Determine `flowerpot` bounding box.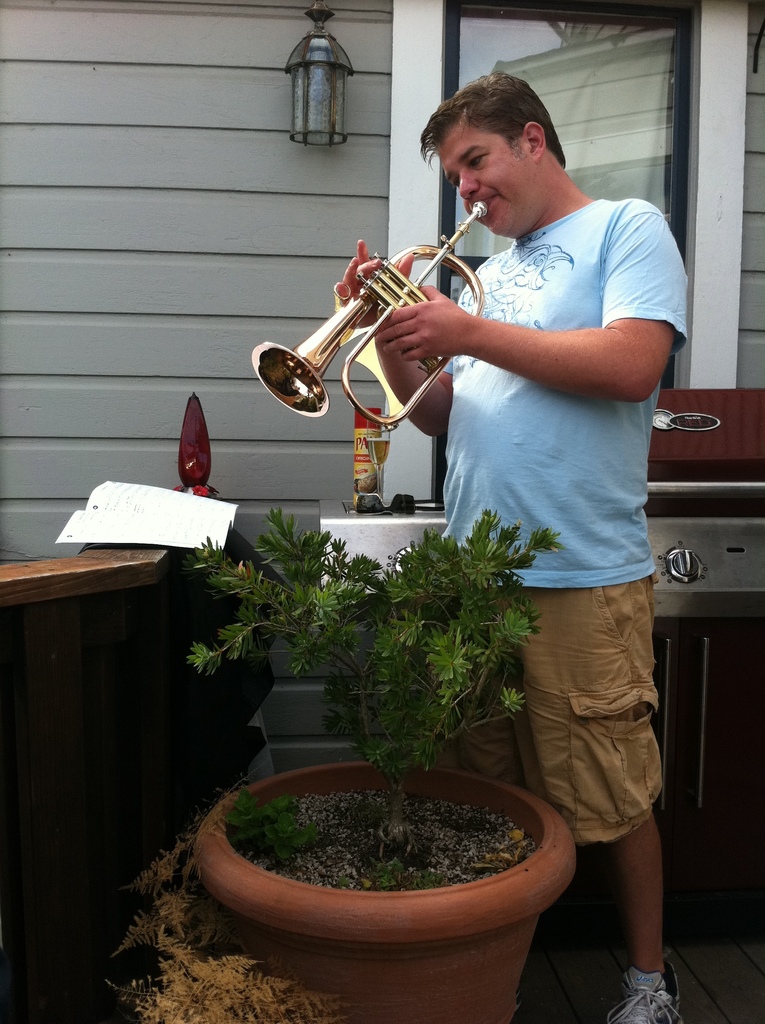
Determined: 197/730/586/1007.
